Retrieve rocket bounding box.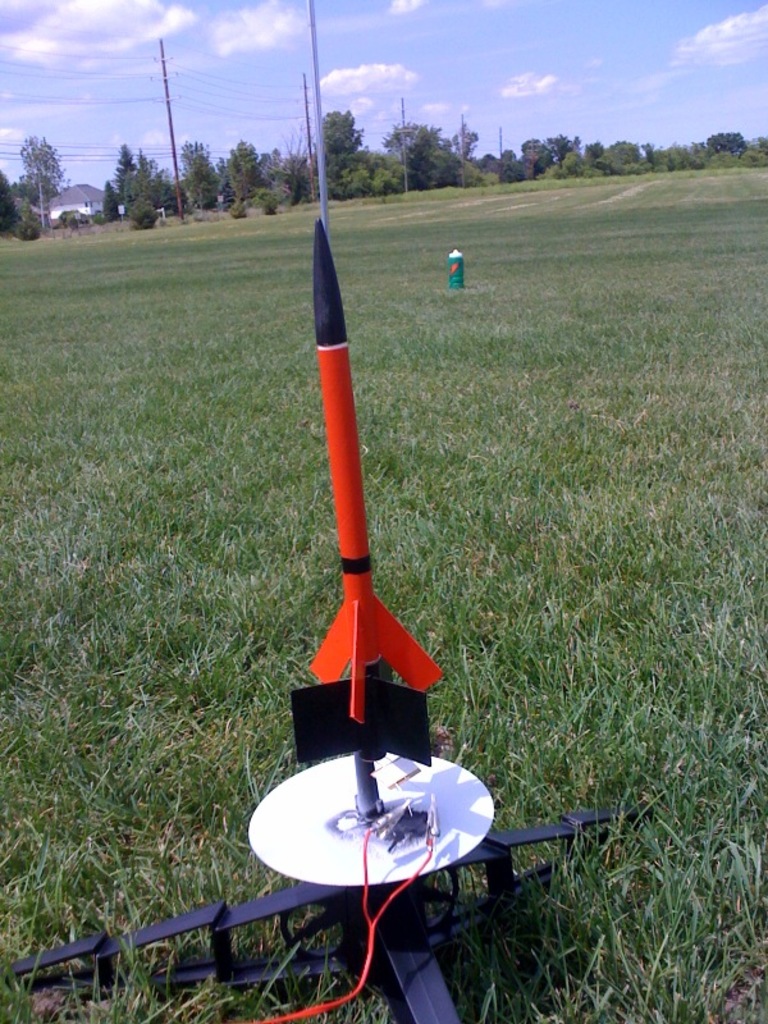
Bounding box: bbox=(305, 219, 442, 696).
